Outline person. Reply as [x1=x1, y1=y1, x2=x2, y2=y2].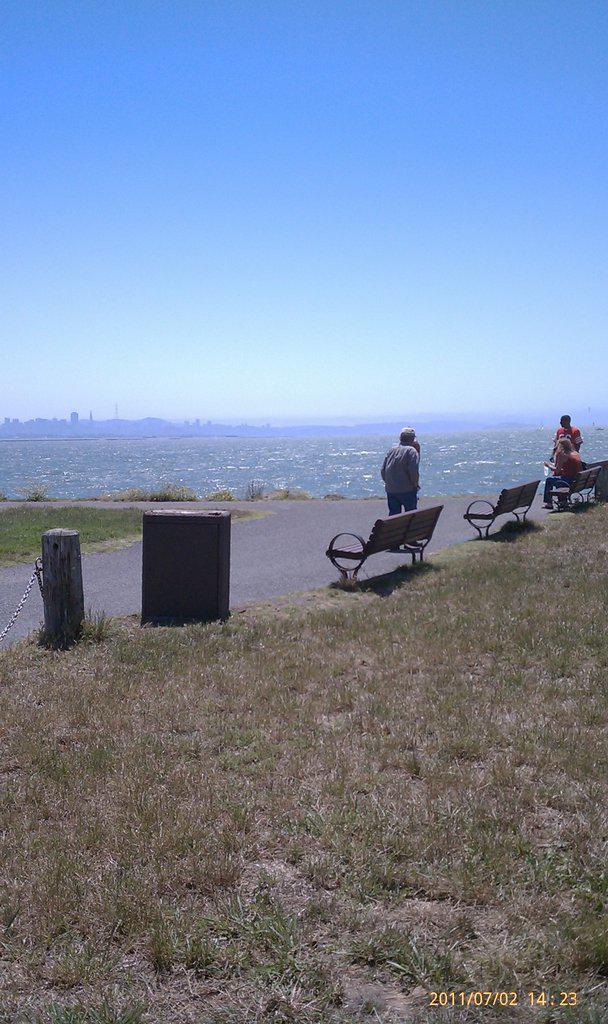
[x1=381, y1=425, x2=420, y2=549].
